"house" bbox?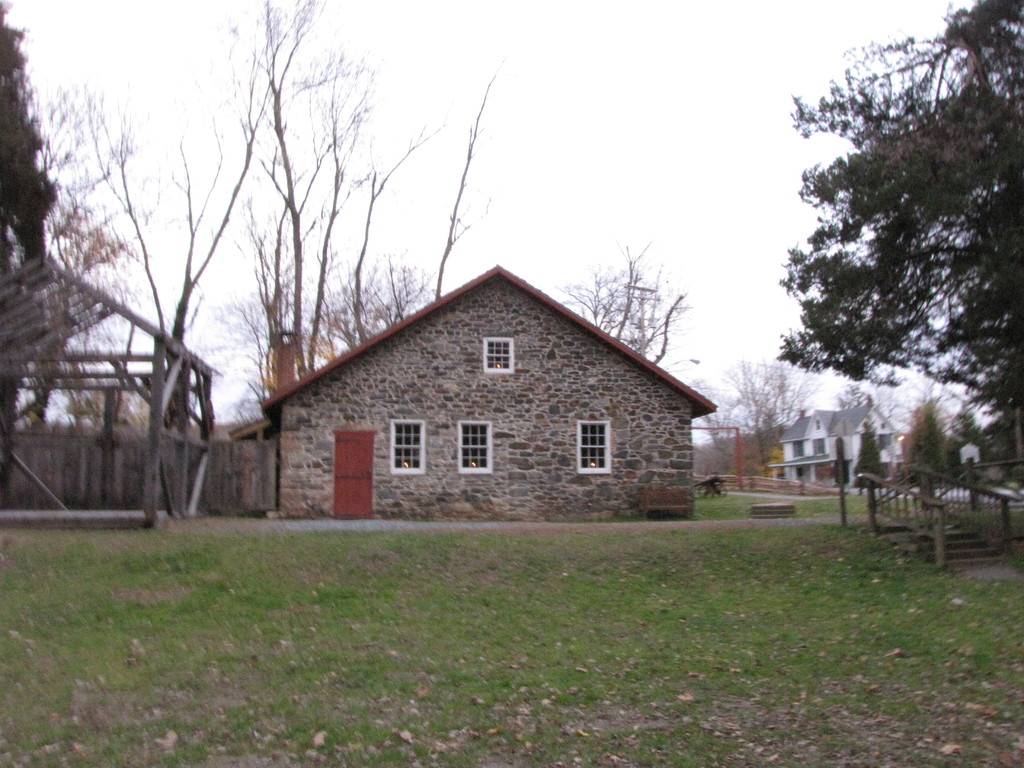
pyautogui.locateOnScreen(781, 401, 897, 488)
